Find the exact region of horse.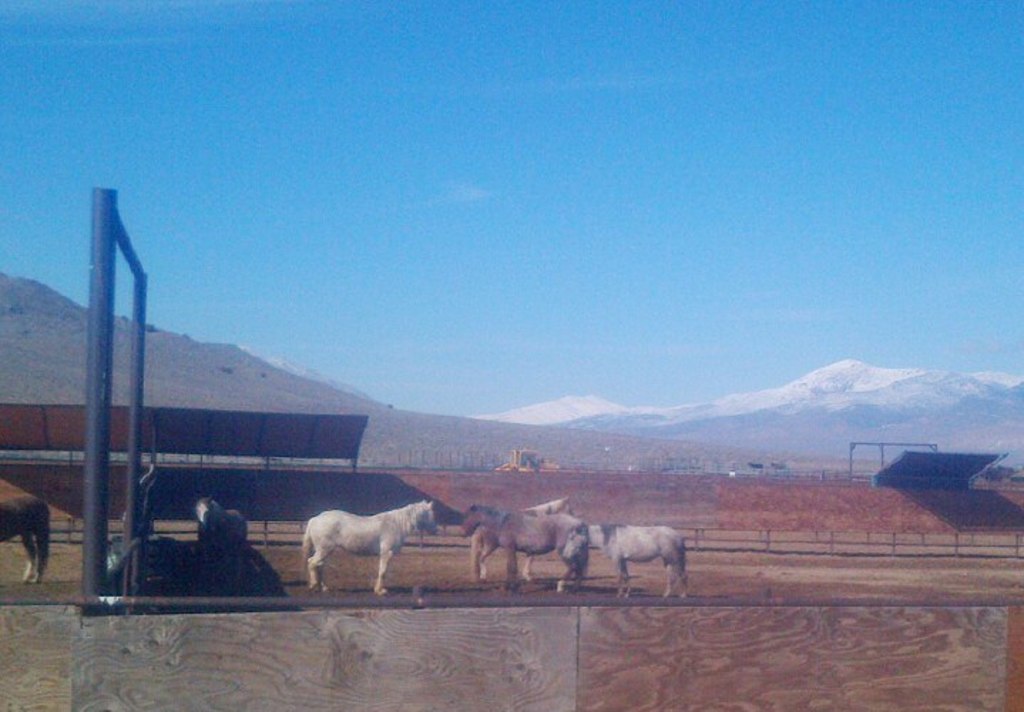
Exact region: rect(563, 523, 691, 597).
